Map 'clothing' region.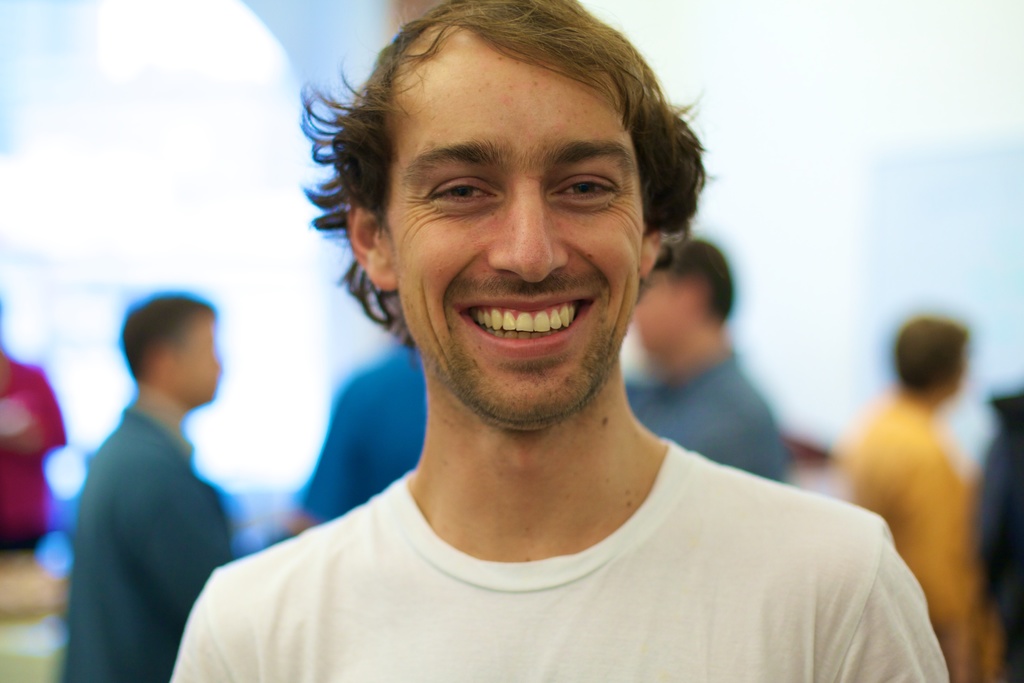
Mapped to locate(972, 390, 1023, 682).
